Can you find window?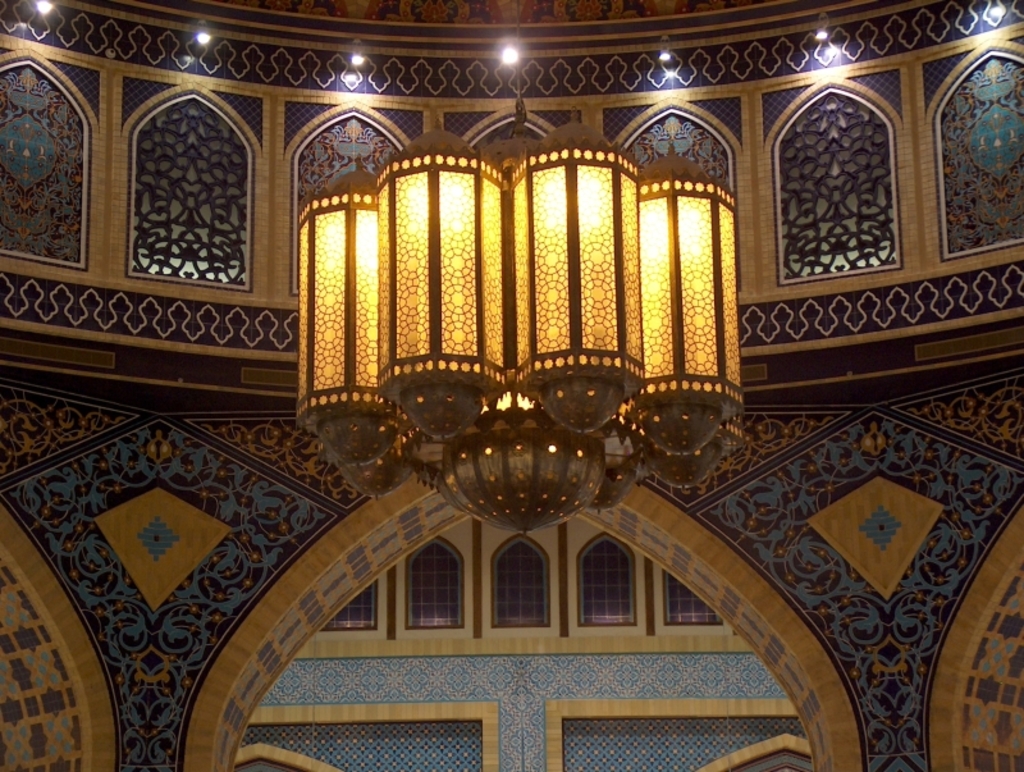
Yes, bounding box: [left=0, top=51, right=92, bottom=268].
